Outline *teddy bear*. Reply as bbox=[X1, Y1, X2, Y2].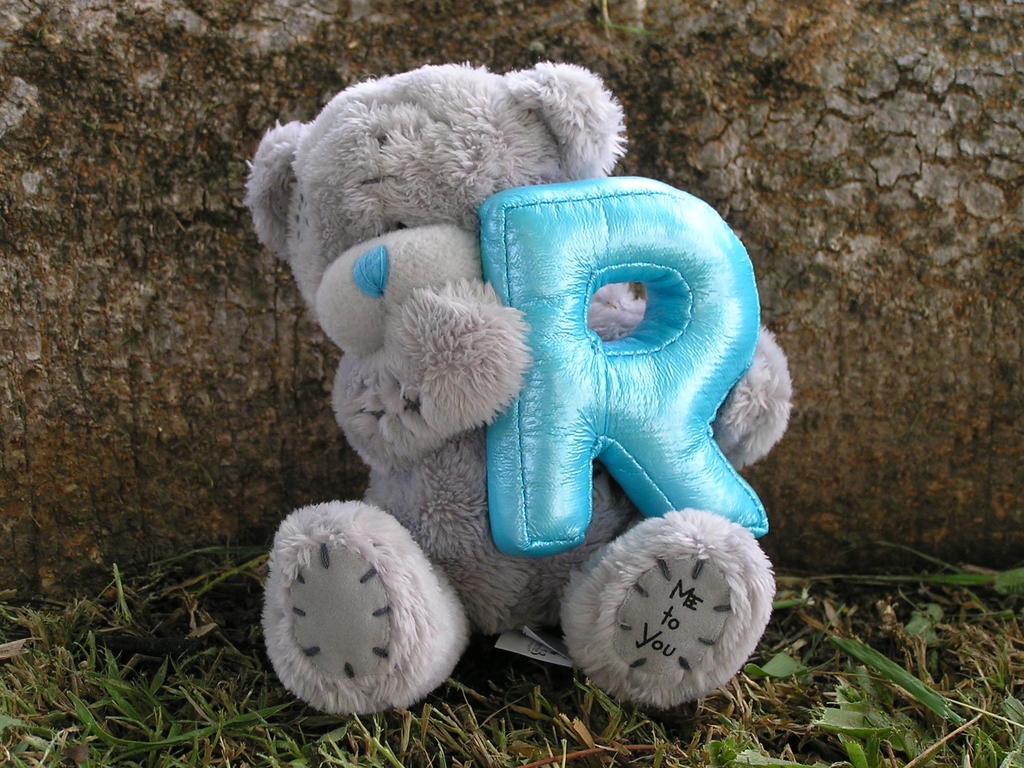
bbox=[247, 60, 798, 708].
